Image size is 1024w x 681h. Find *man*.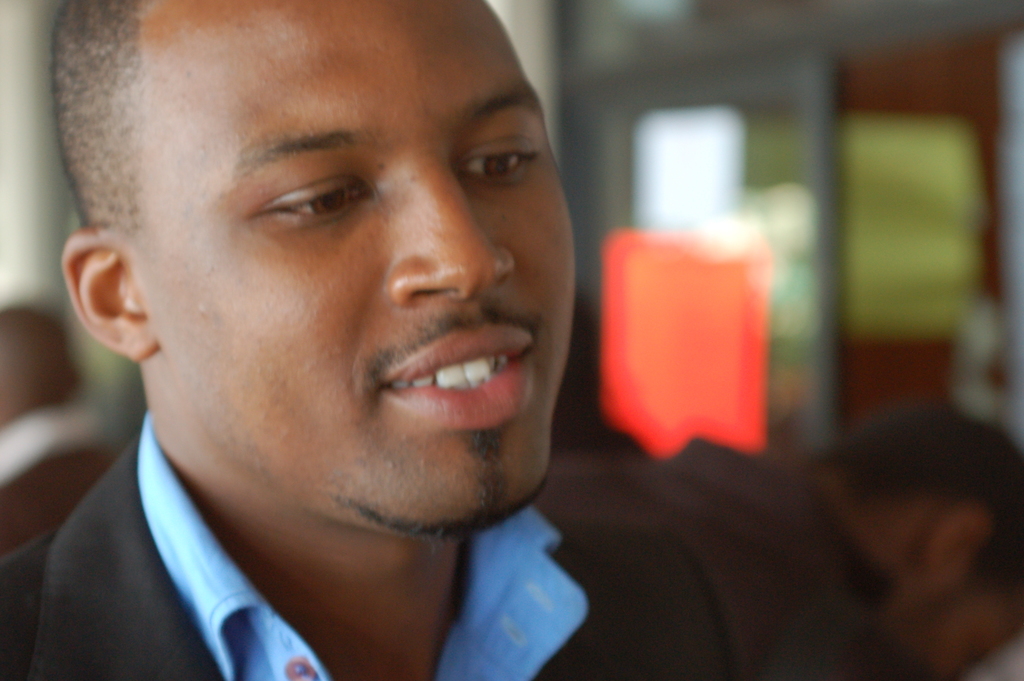
bbox=[0, 0, 593, 680].
